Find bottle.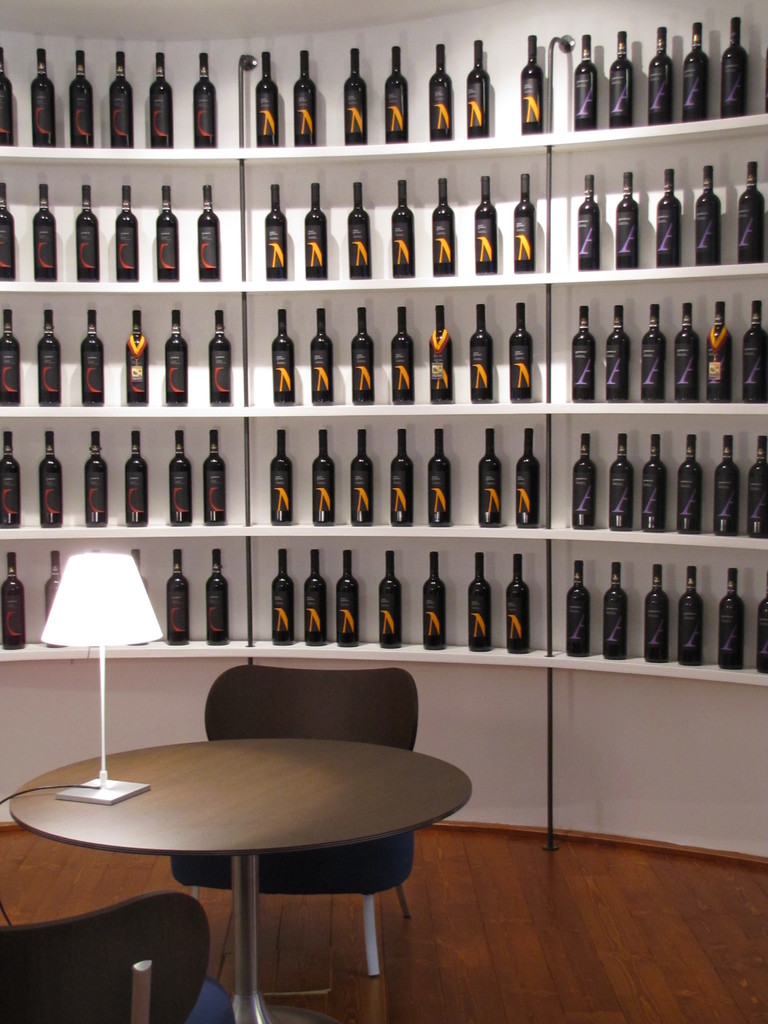
region(579, 172, 604, 280).
